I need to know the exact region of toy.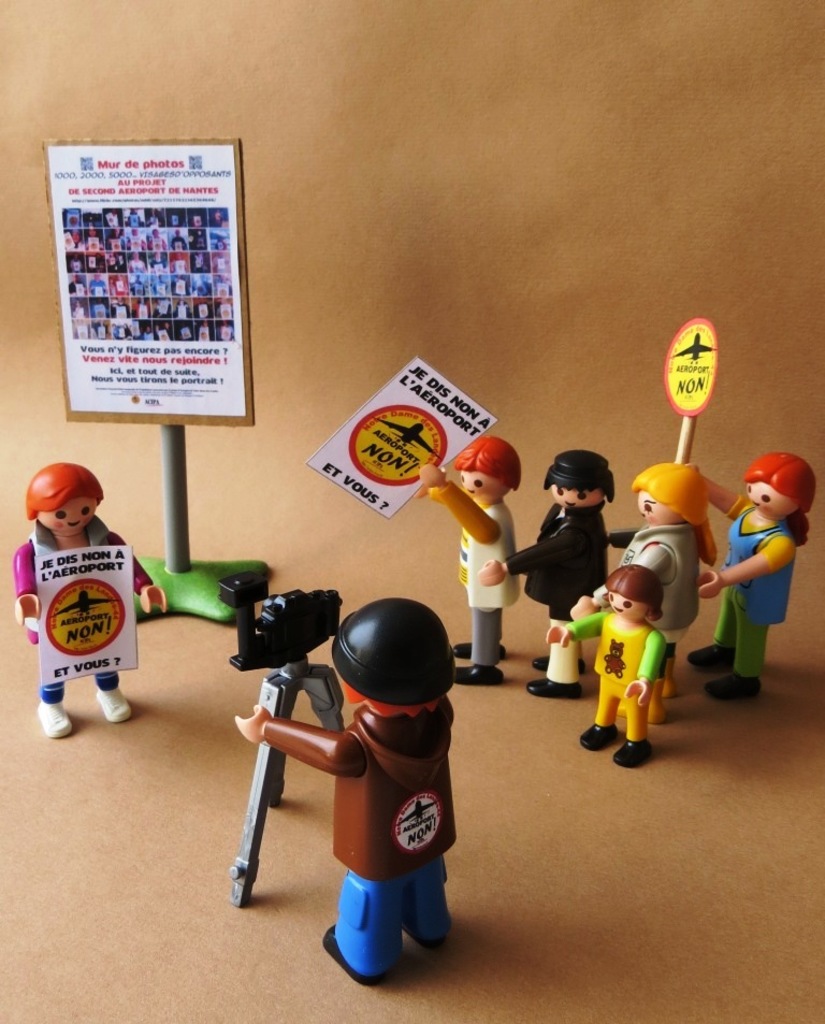
Region: [left=672, top=319, right=814, bottom=696].
